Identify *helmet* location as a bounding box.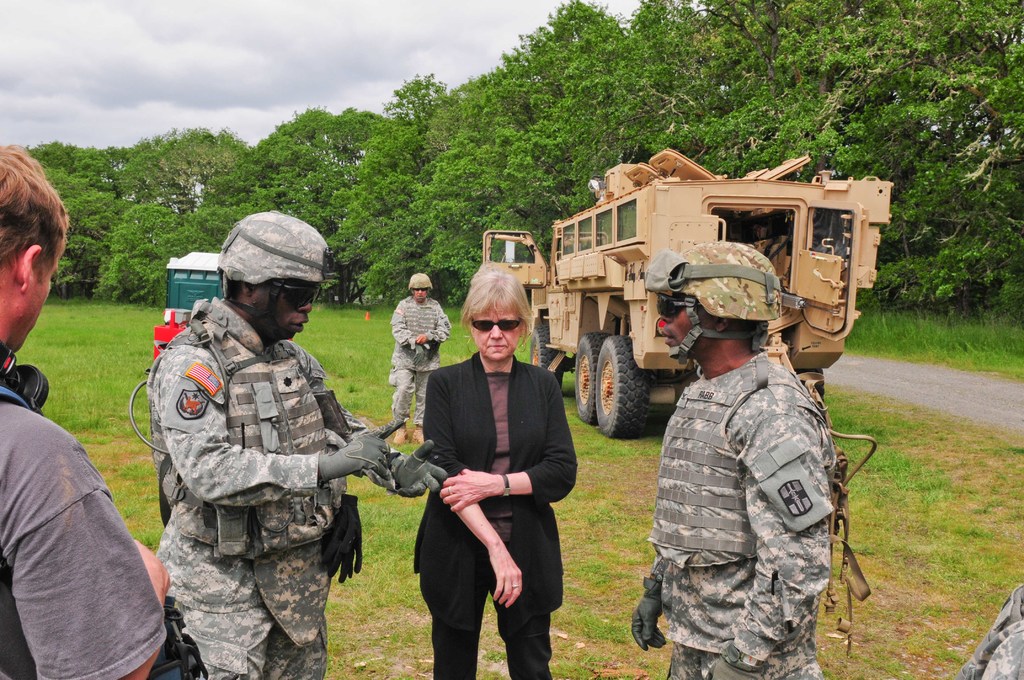
x1=208 y1=219 x2=330 y2=344.
